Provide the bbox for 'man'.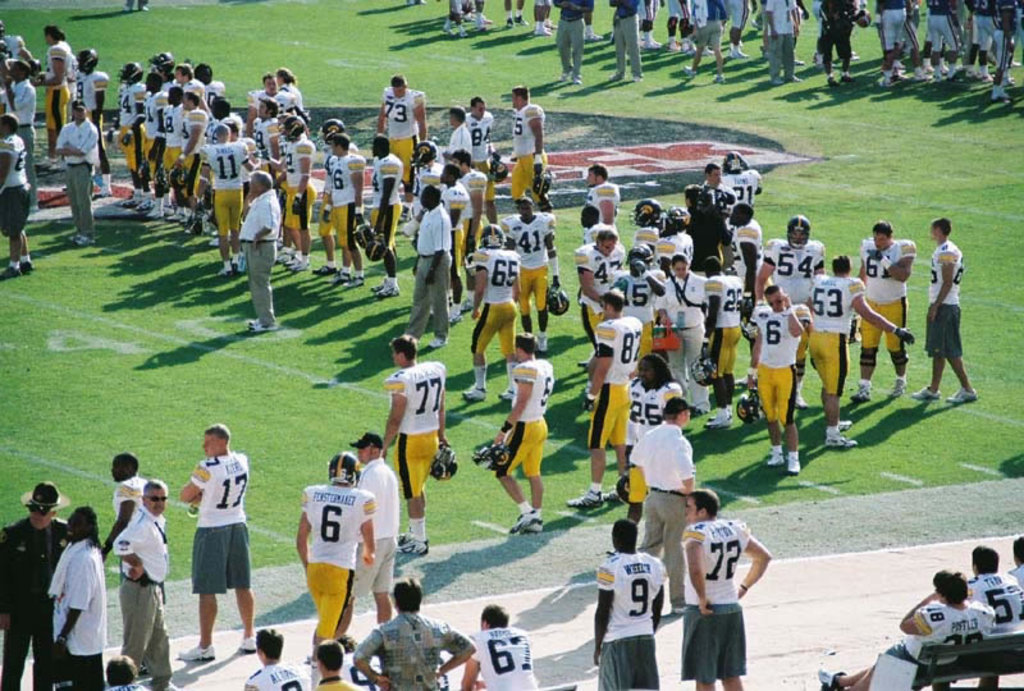
(left=507, top=0, right=525, bottom=33).
